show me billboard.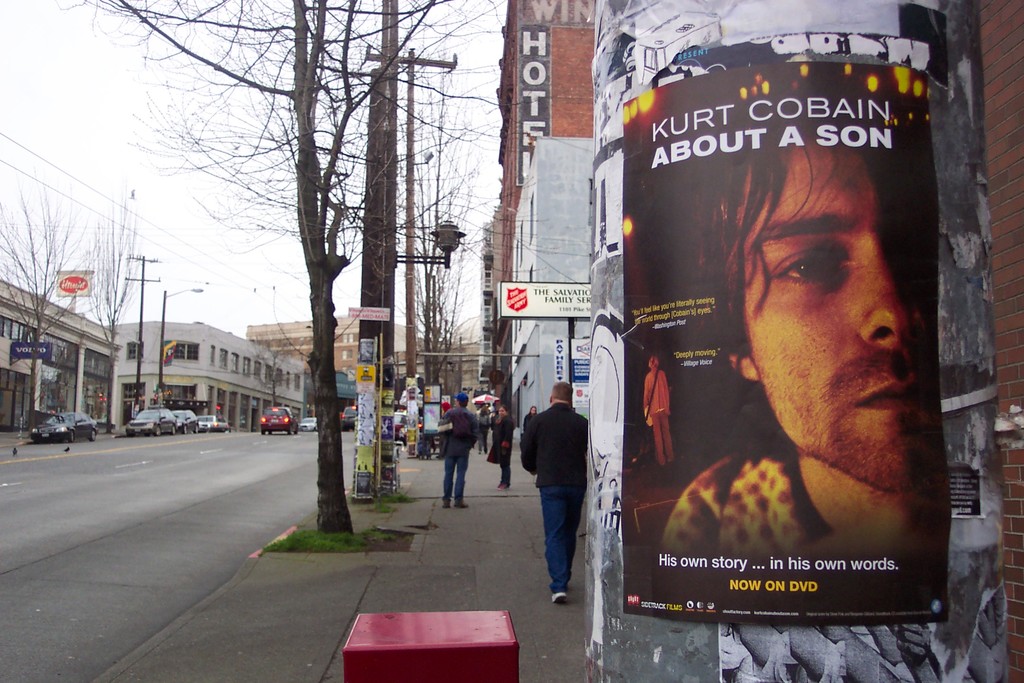
billboard is here: l=621, t=62, r=943, b=626.
